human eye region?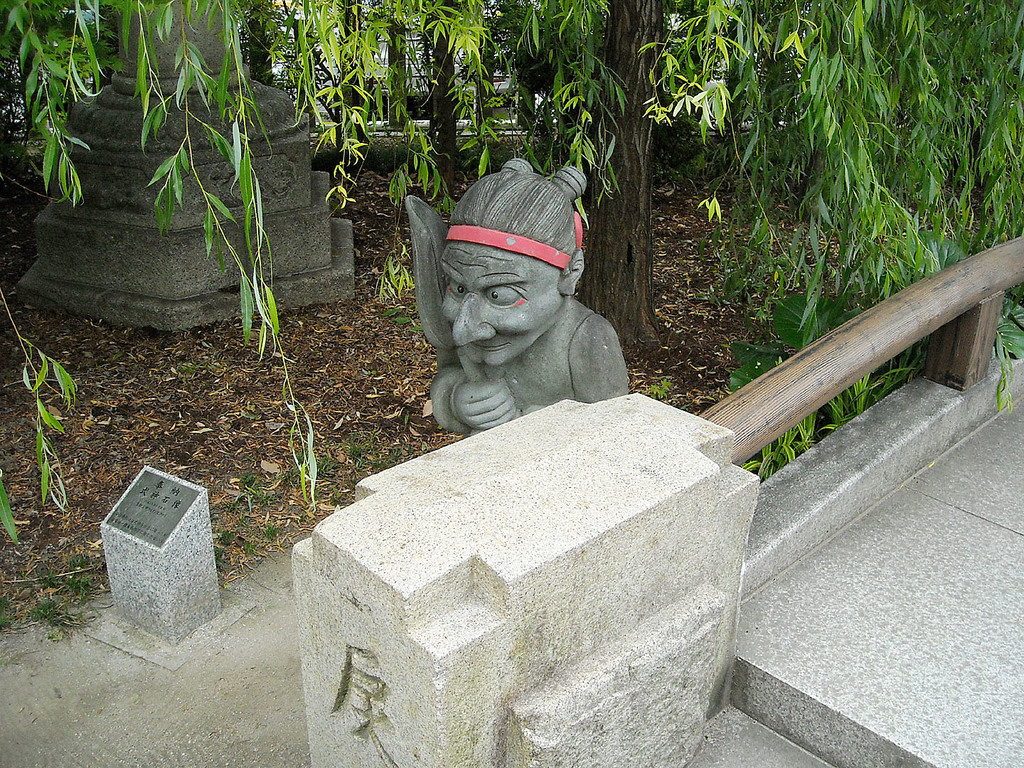
486:283:529:307
